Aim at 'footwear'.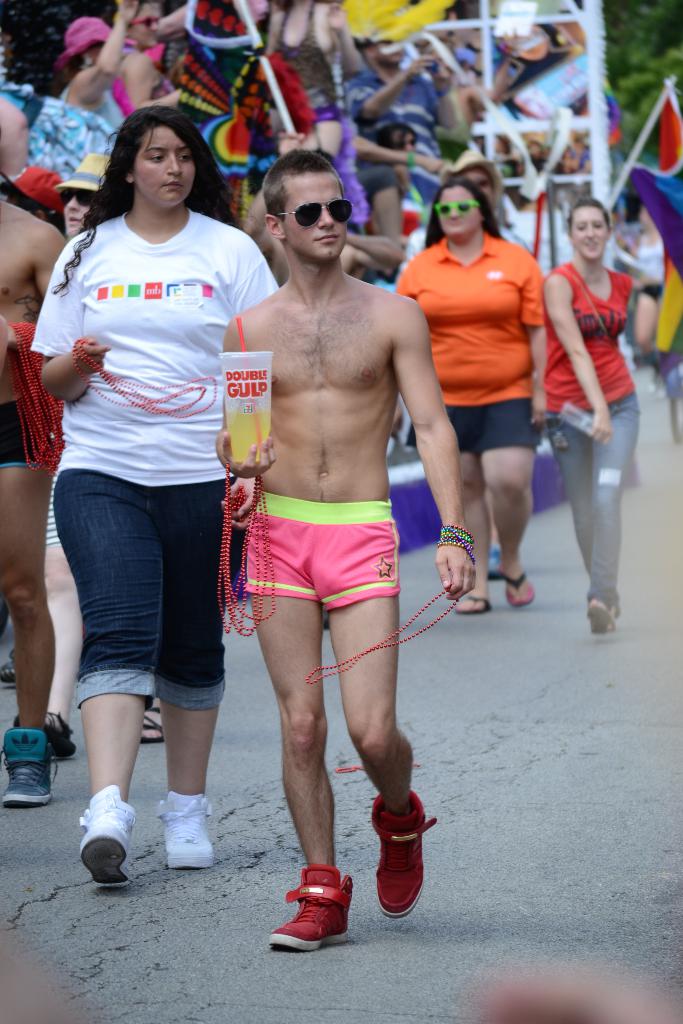
Aimed at (270, 854, 356, 956).
